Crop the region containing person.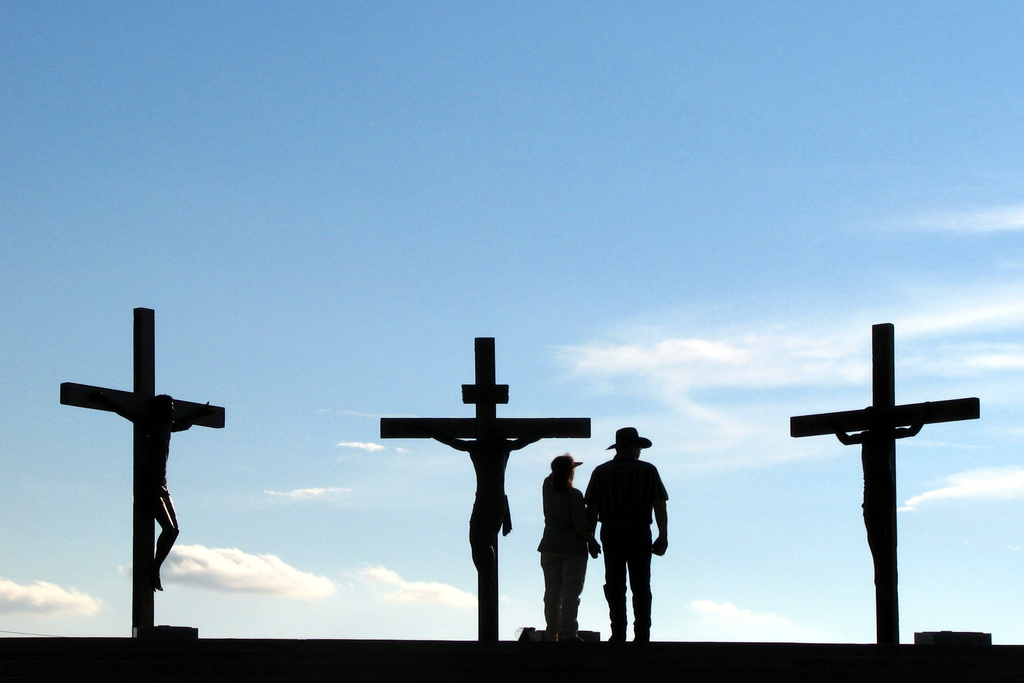
Crop region: (536, 451, 598, 646).
